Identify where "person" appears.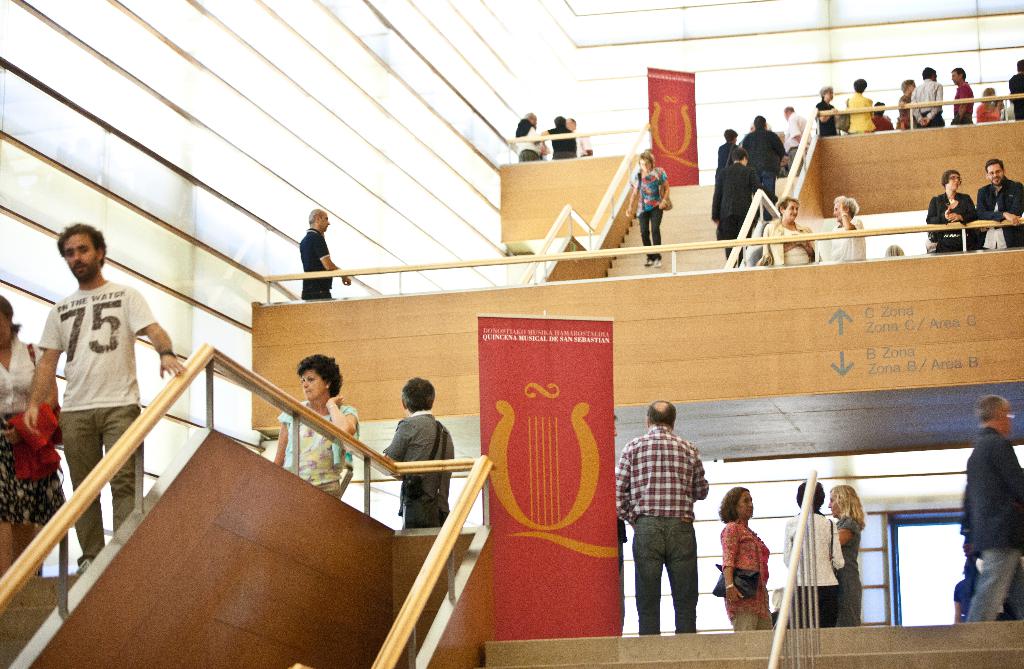
Appears at box=[380, 374, 454, 530].
